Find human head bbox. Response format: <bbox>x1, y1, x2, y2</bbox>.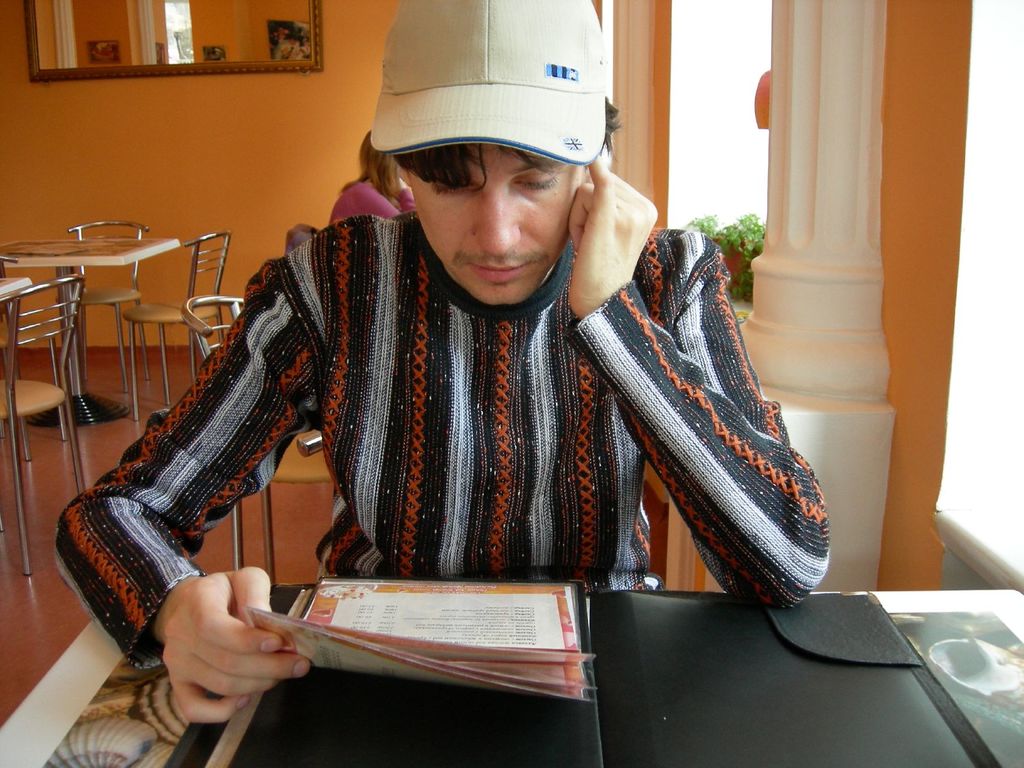
<bbox>367, 74, 614, 294</bbox>.
